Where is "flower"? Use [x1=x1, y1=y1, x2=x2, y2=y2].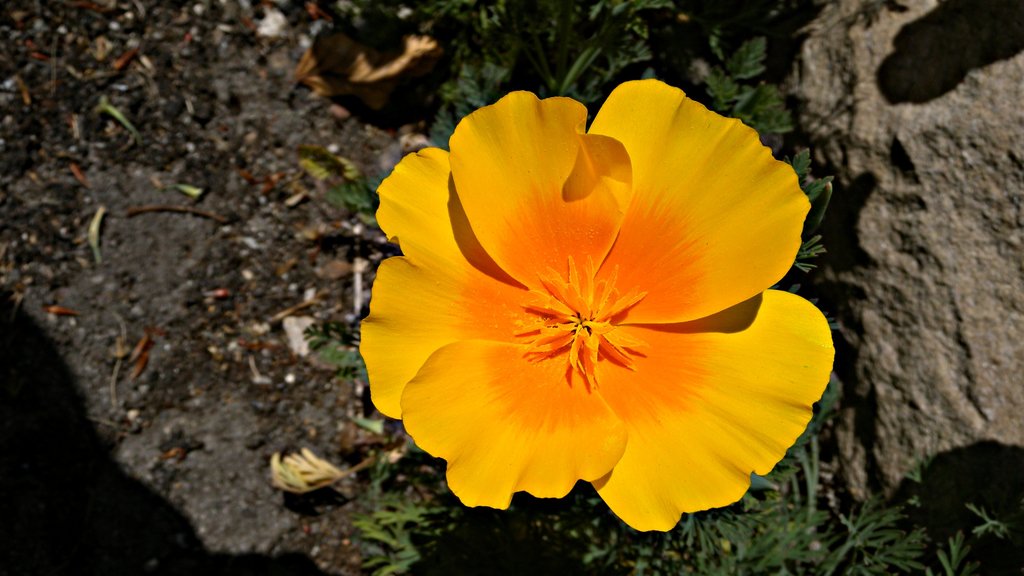
[x1=353, y1=81, x2=806, y2=520].
